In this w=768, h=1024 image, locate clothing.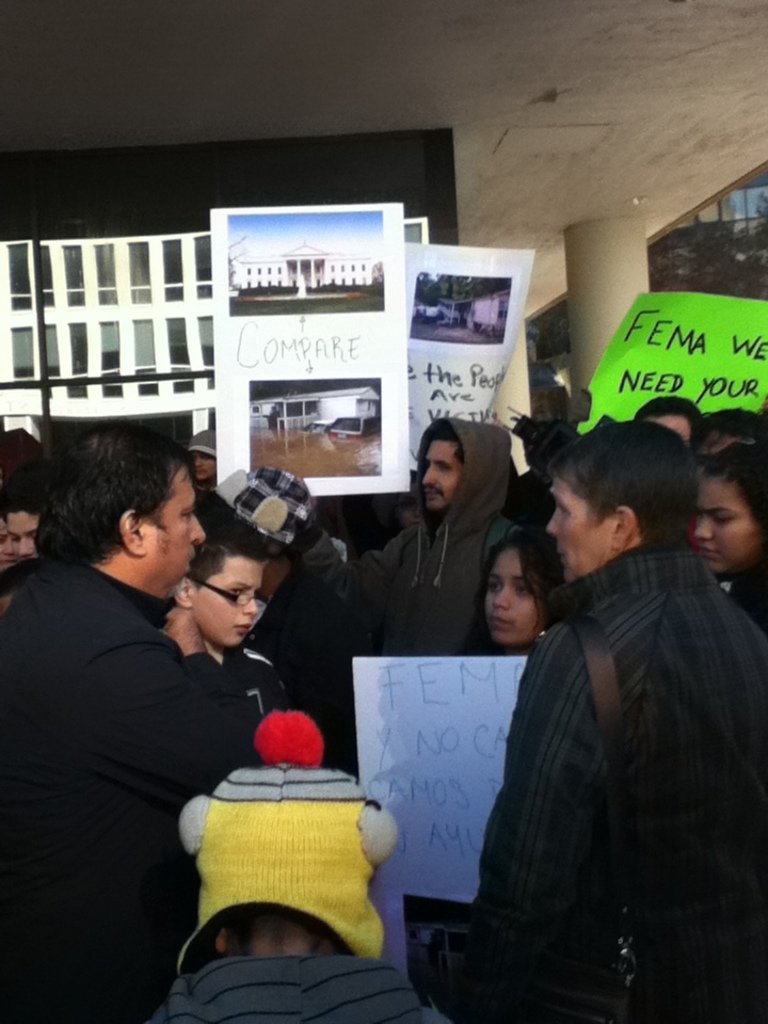
Bounding box: (x1=170, y1=630, x2=297, y2=718).
